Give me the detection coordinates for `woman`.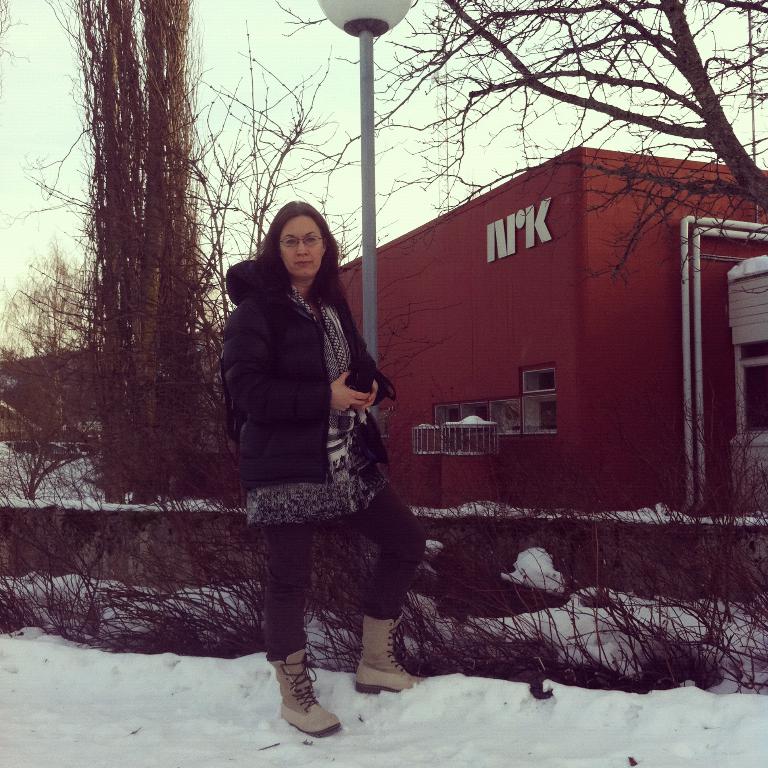
(221, 207, 431, 739).
